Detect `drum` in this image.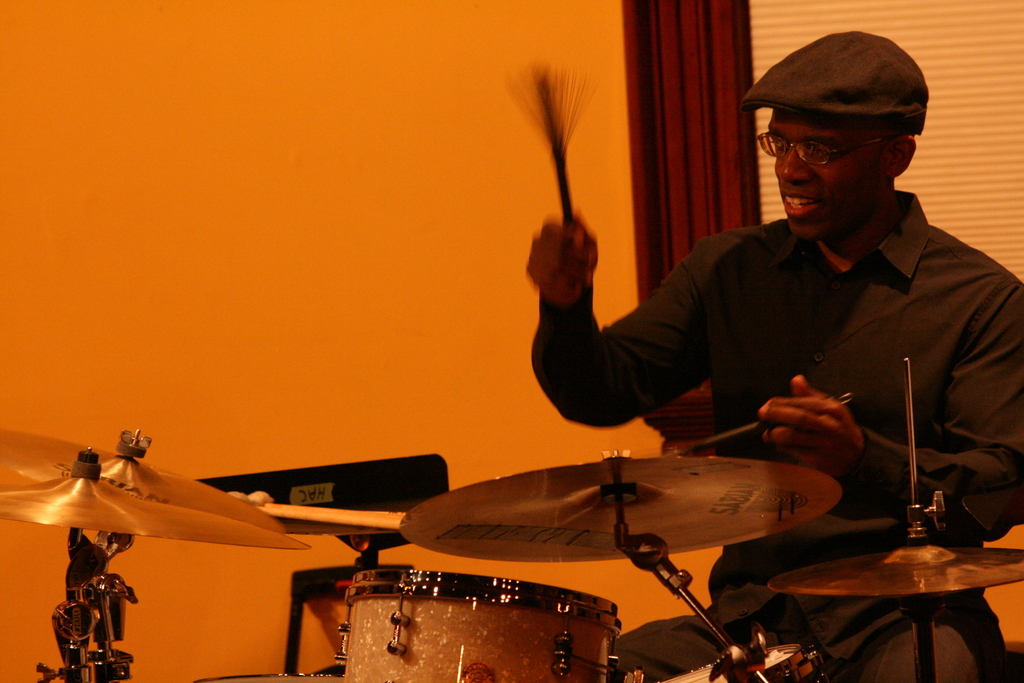
Detection: [left=645, top=638, right=836, bottom=682].
